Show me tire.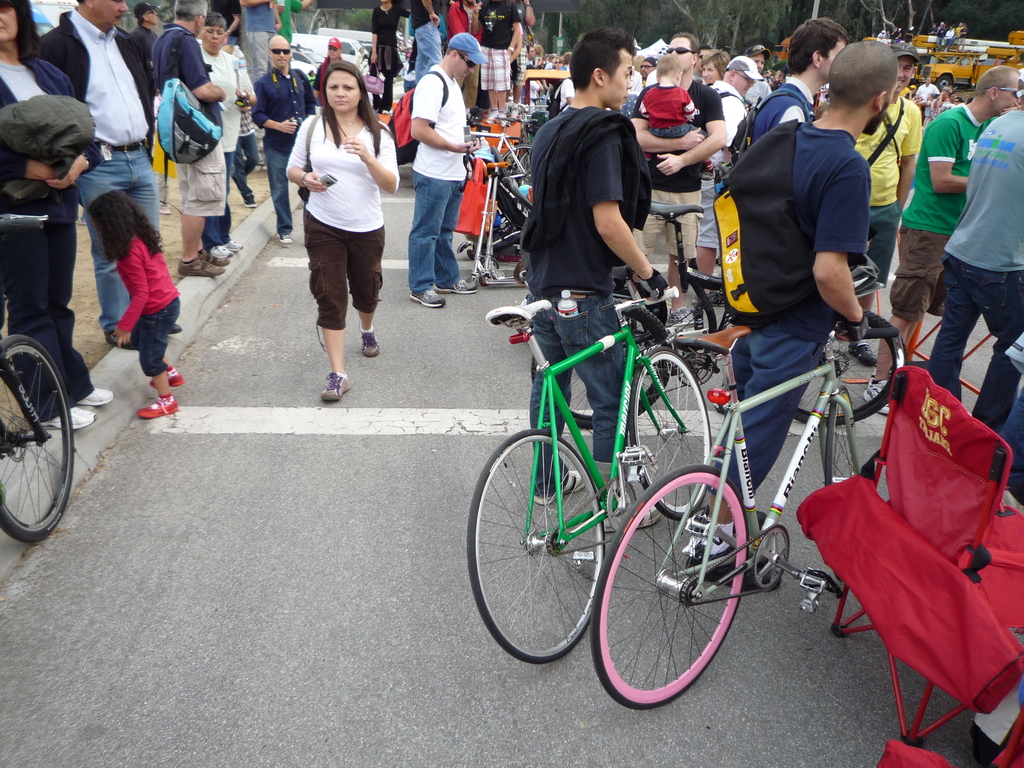
tire is here: [left=515, top=151, right=536, bottom=178].
